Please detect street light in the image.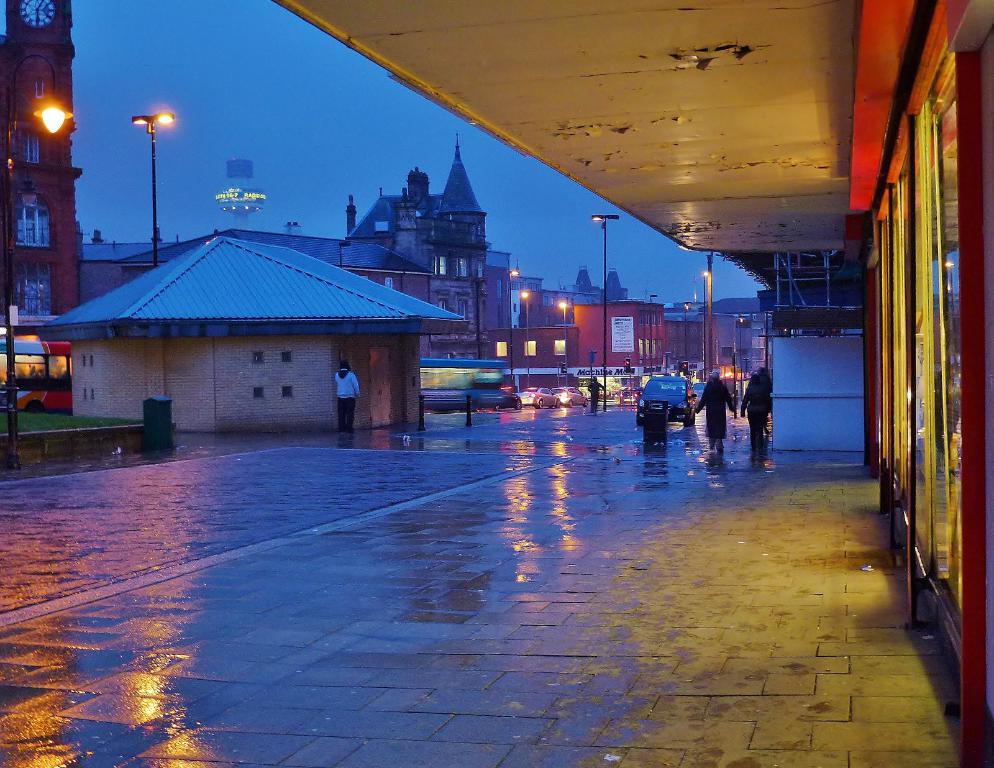
Rect(737, 315, 746, 397).
